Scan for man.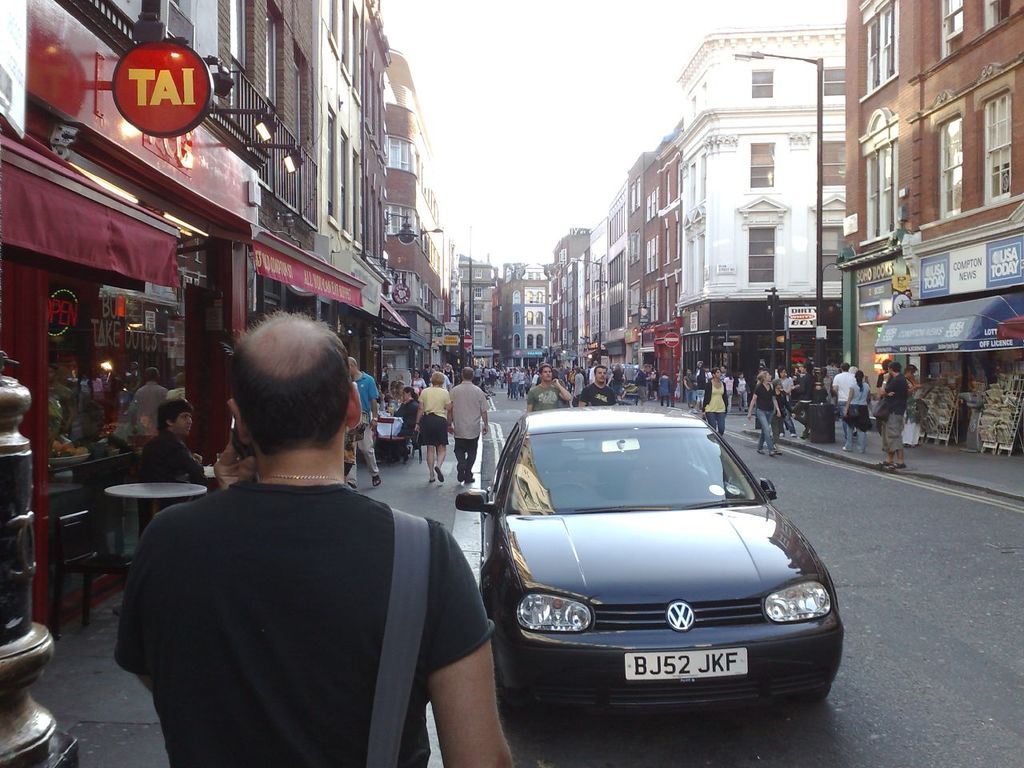
Scan result: crop(100, 334, 459, 767).
